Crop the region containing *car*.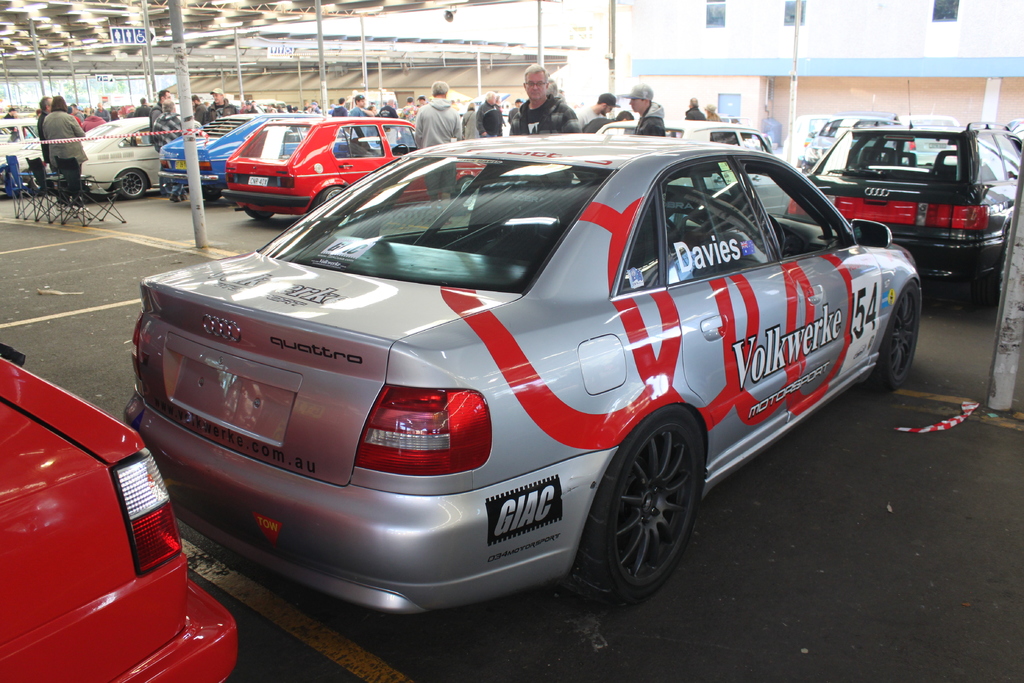
Crop region: 815/110/908/160.
